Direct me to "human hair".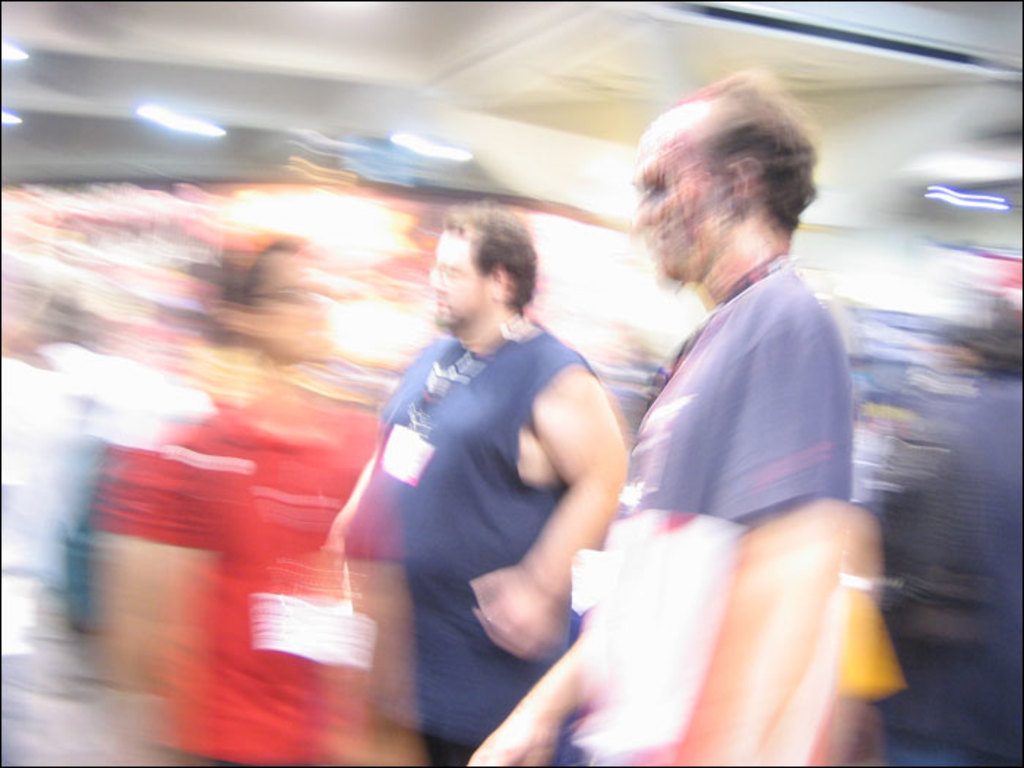
Direction: 967/315/1023/374.
